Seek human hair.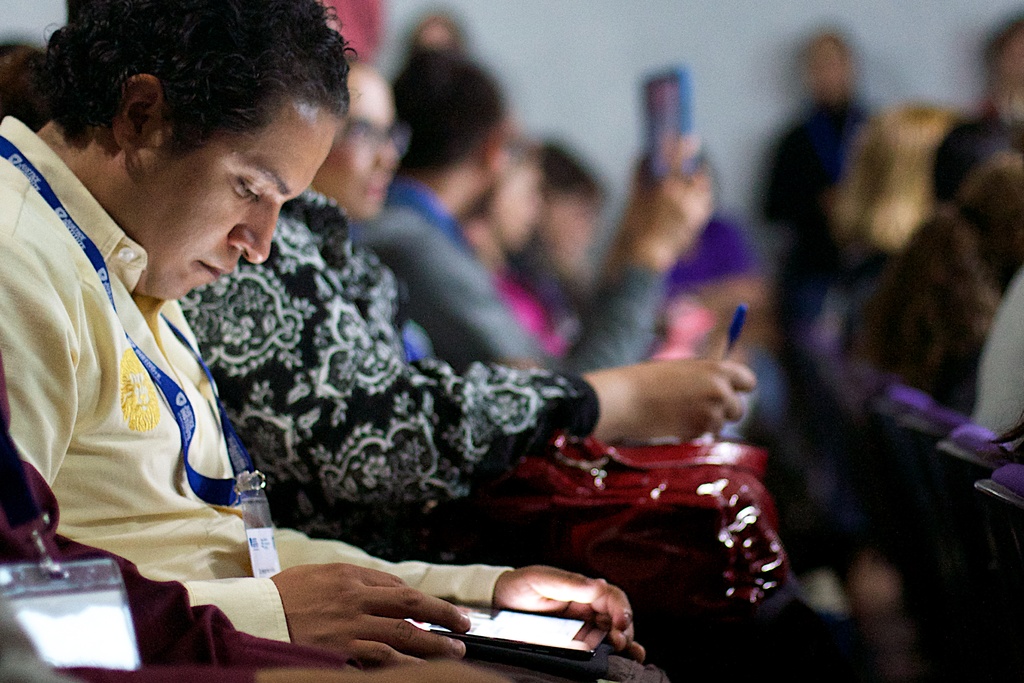
{"left": 821, "top": 99, "right": 954, "bottom": 265}.
